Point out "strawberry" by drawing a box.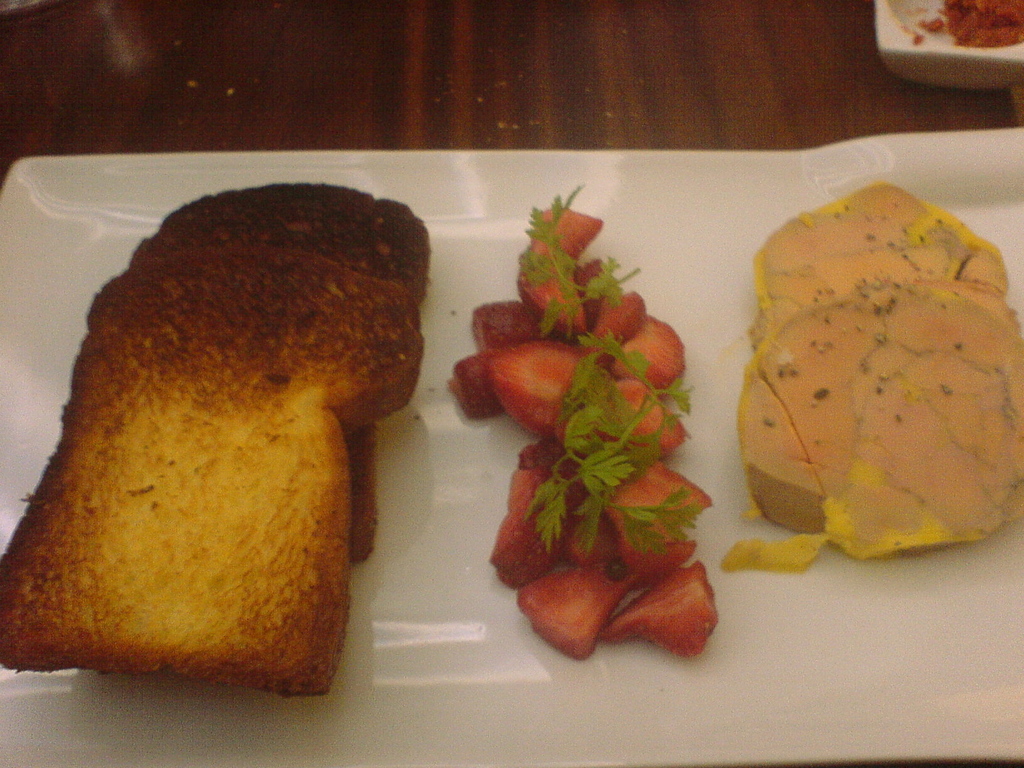
(x1=514, y1=550, x2=629, y2=661).
